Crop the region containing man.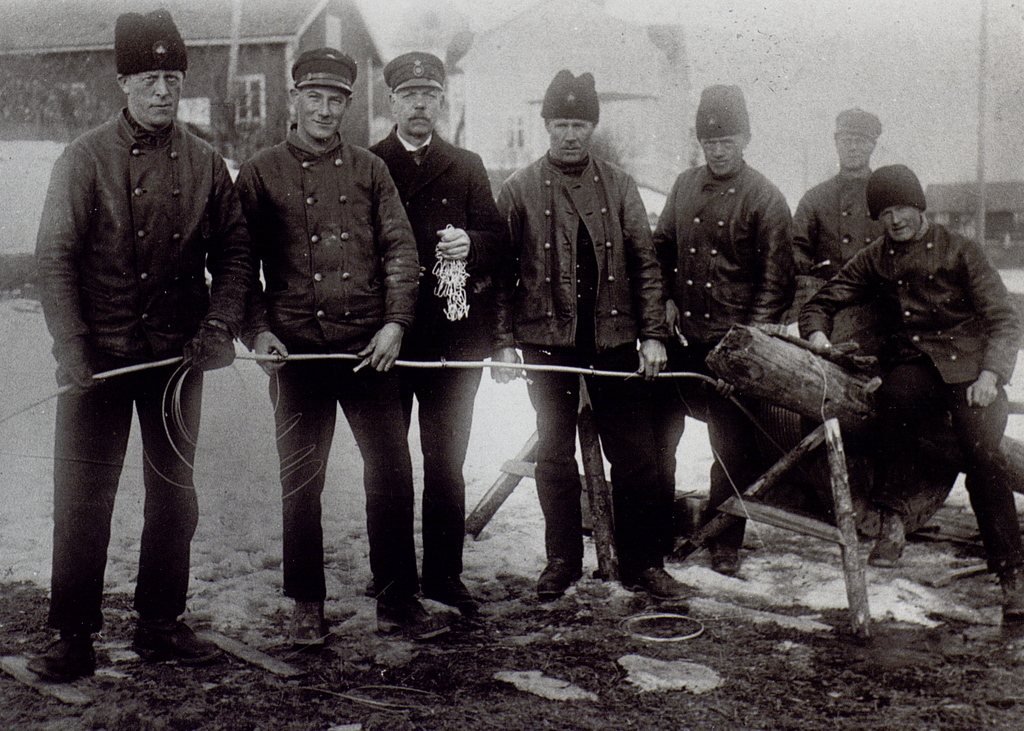
Crop region: Rect(492, 61, 685, 602).
